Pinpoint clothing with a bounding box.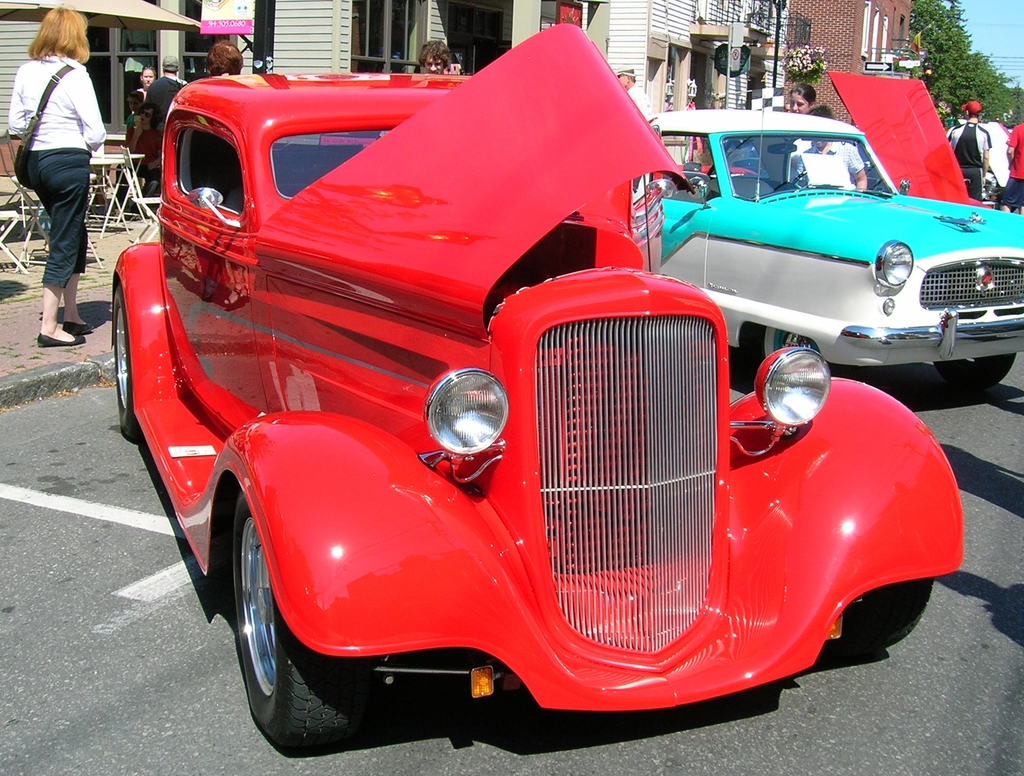
region(623, 82, 658, 128).
